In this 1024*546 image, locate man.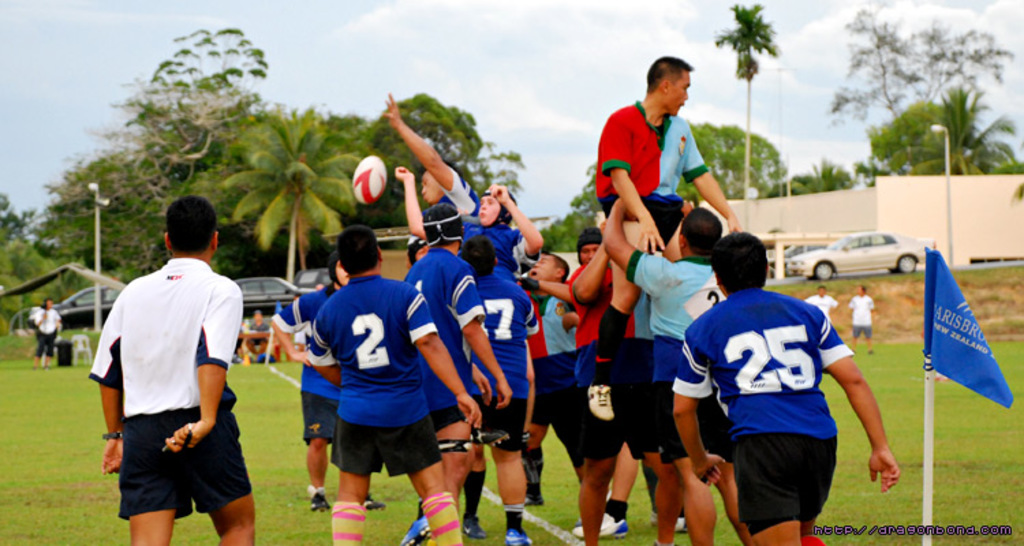
Bounding box: pyautogui.locateOnScreen(586, 56, 763, 434).
